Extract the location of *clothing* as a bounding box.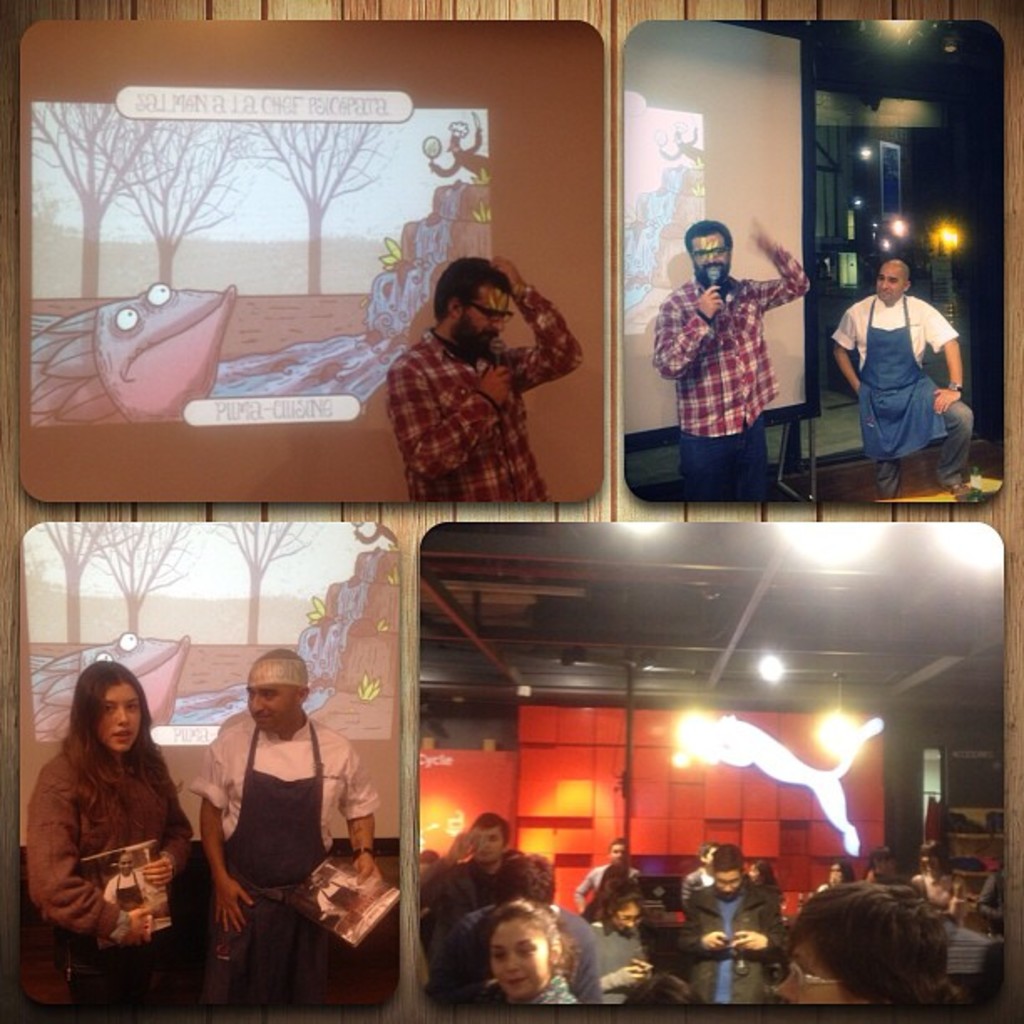
[194,713,378,1007].
